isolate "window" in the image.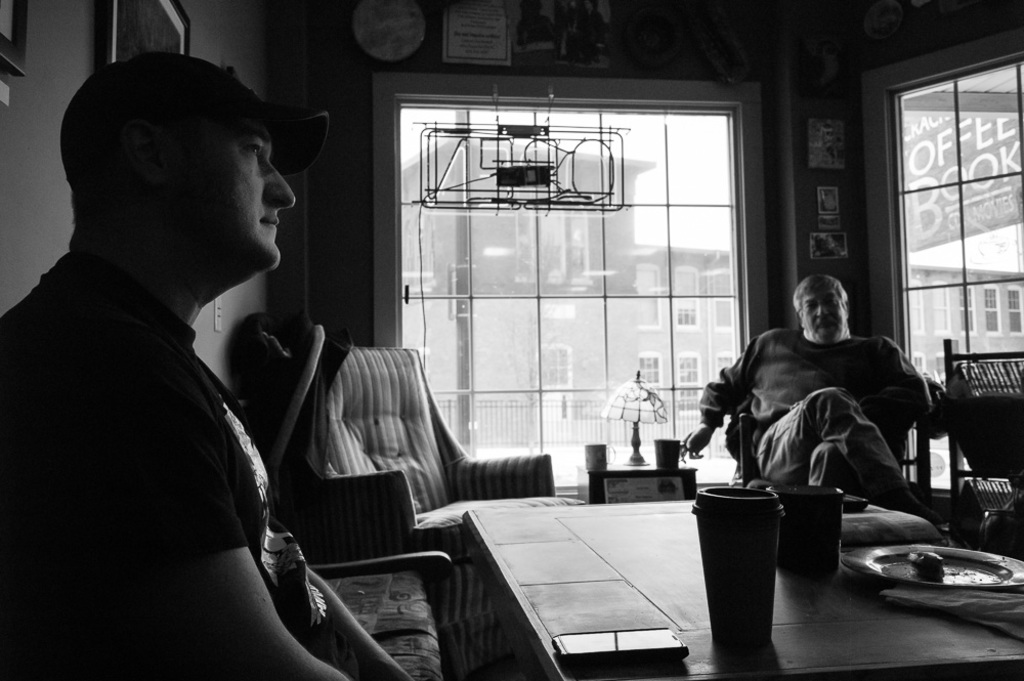
Isolated region: Rect(673, 261, 699, 331).
